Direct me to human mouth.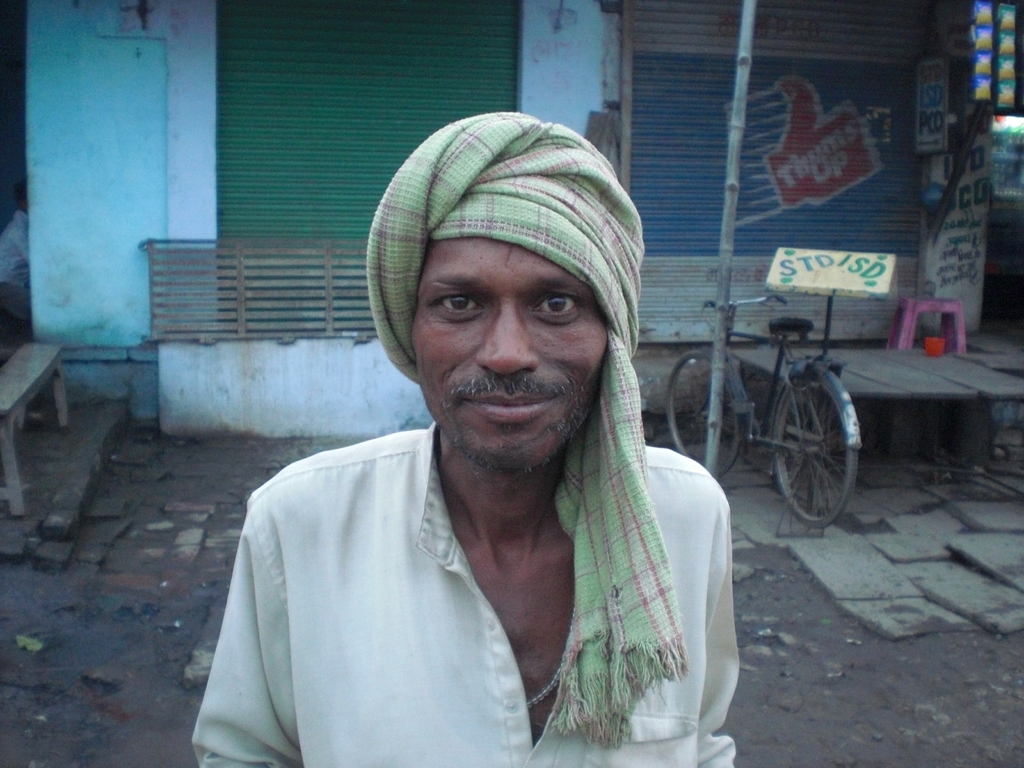
Direction: x1=465 y1=395 x2=548 y2=415.
